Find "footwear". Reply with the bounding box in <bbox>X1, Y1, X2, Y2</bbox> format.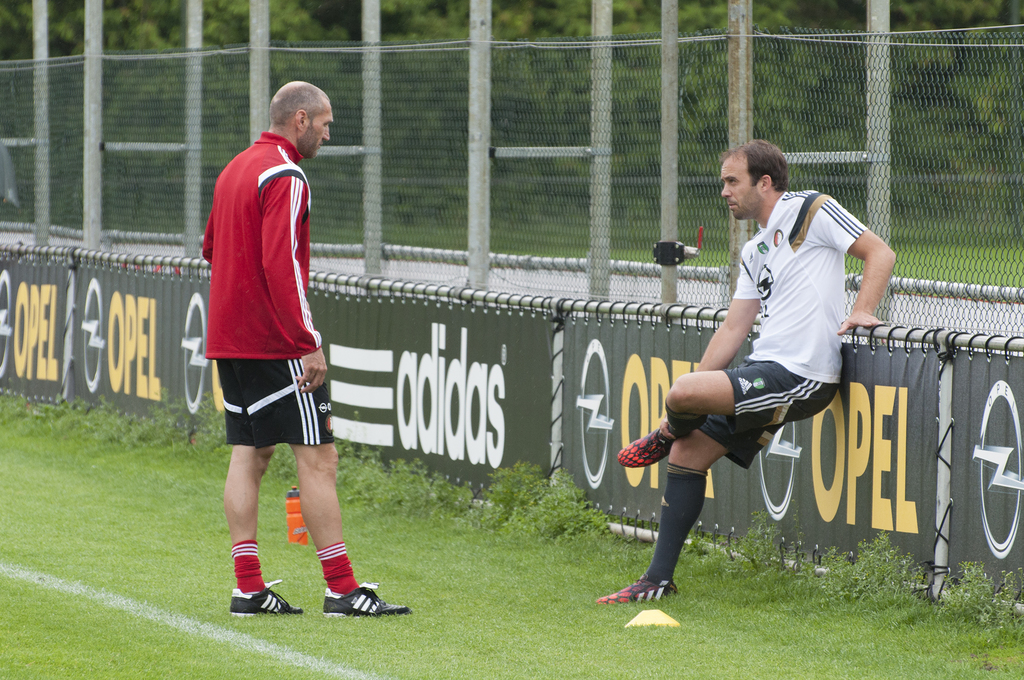
<bbox>615, 419, 676, 471</bbox>.
